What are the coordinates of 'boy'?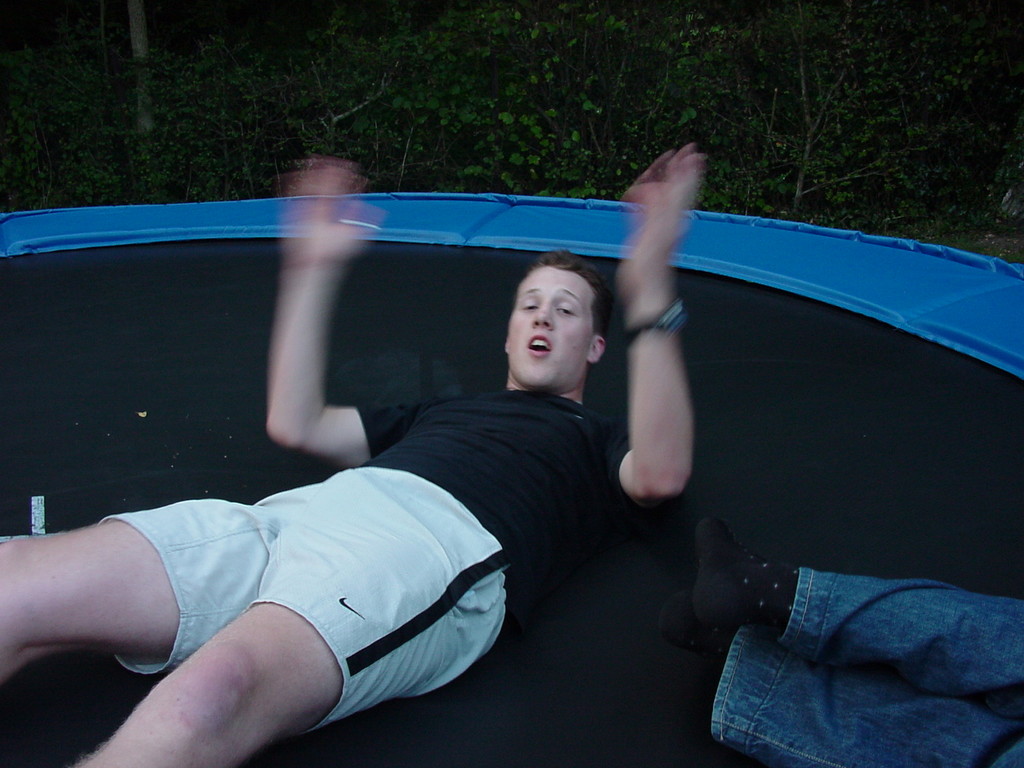
select_region(658, 518, 1023, 767).
